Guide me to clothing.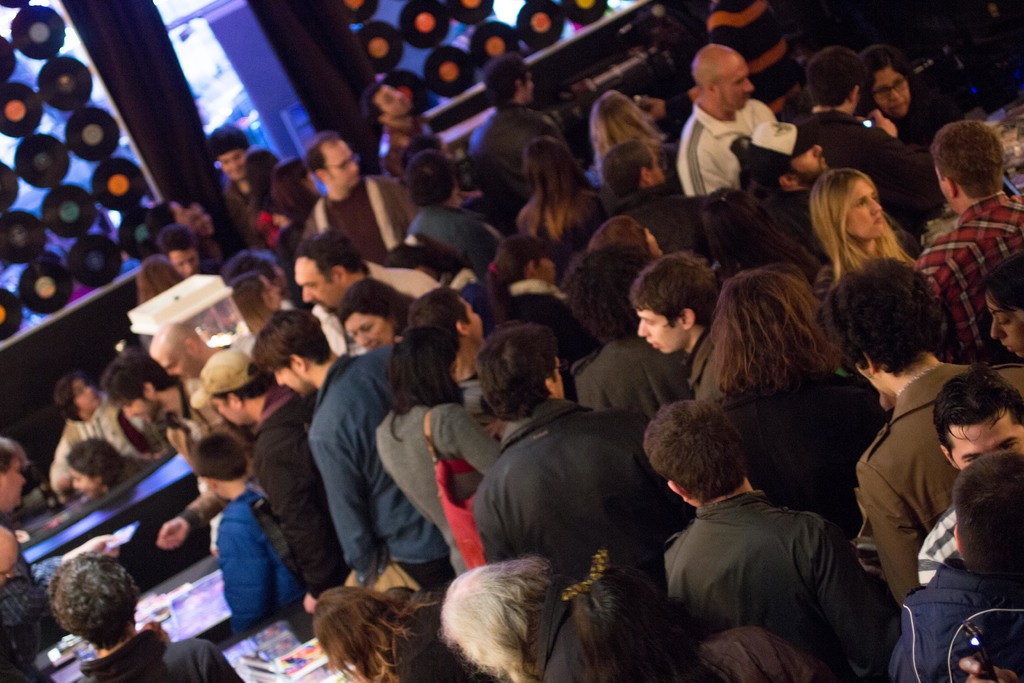
Guidance: box=[891, 552, 1023, 682].
